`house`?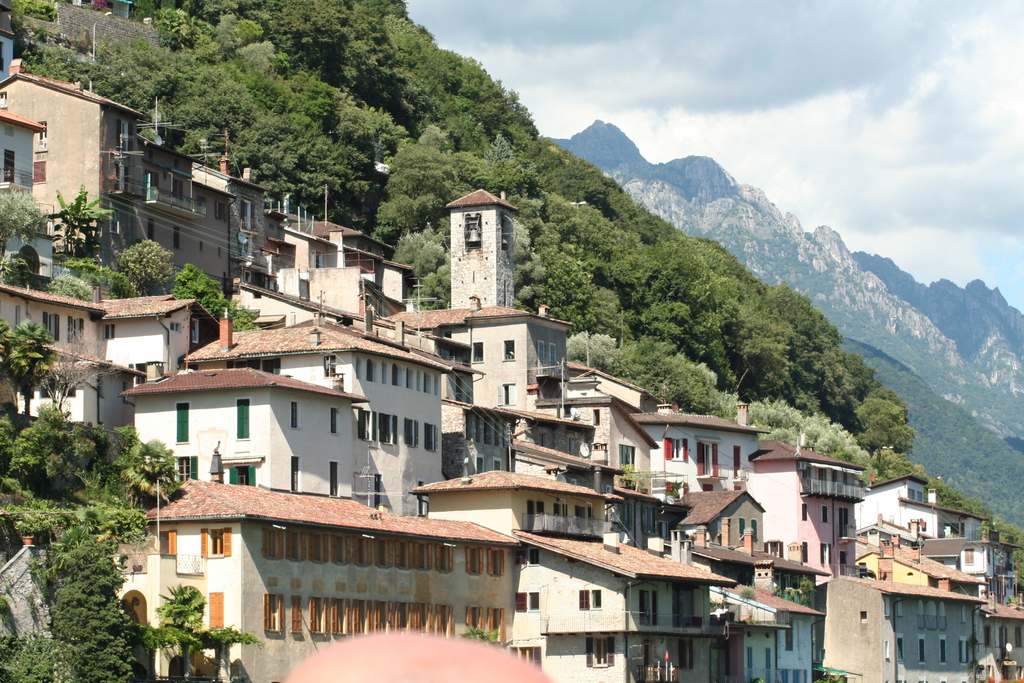
rect(852, 470, 1023, 609)
